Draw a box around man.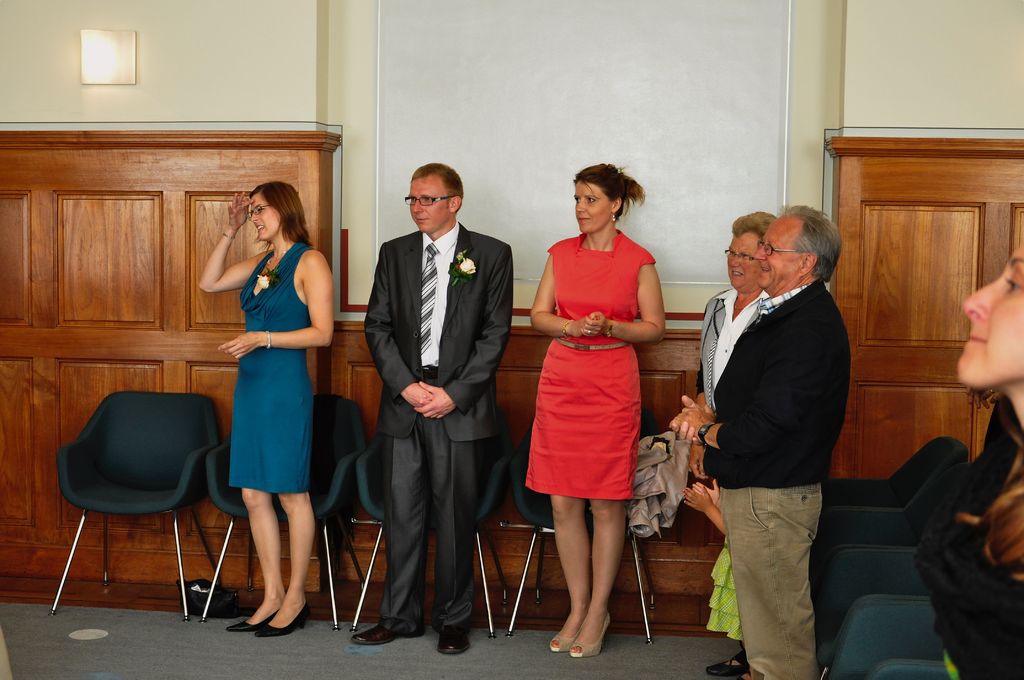
bbox(350, 162, 516, 654).
